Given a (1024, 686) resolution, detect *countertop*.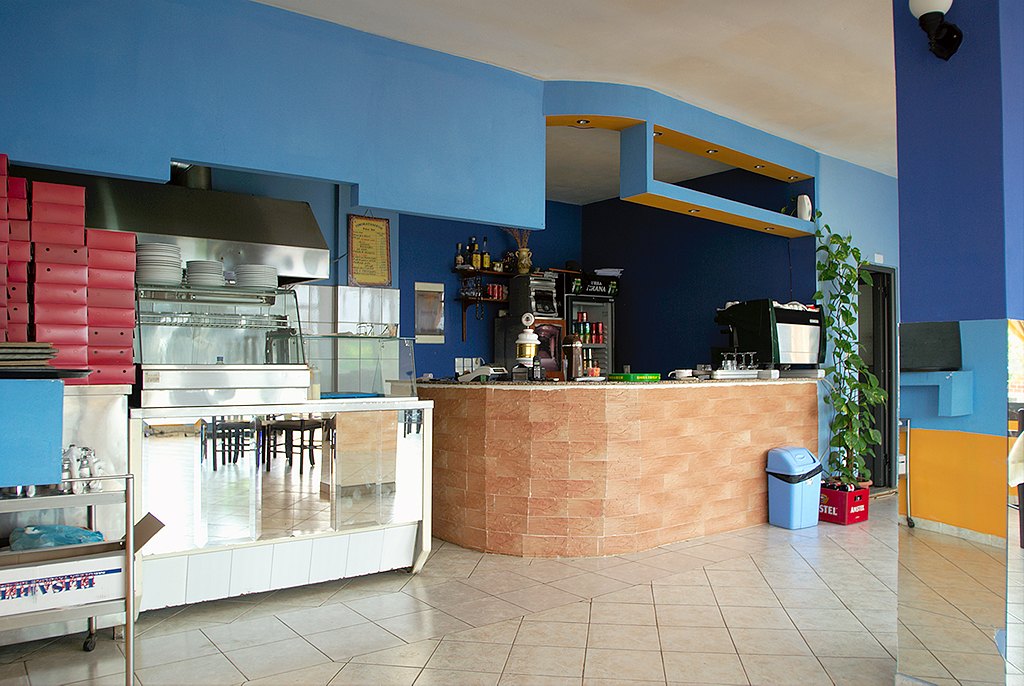
[left=385, top=380, right=820, bottom=392].
